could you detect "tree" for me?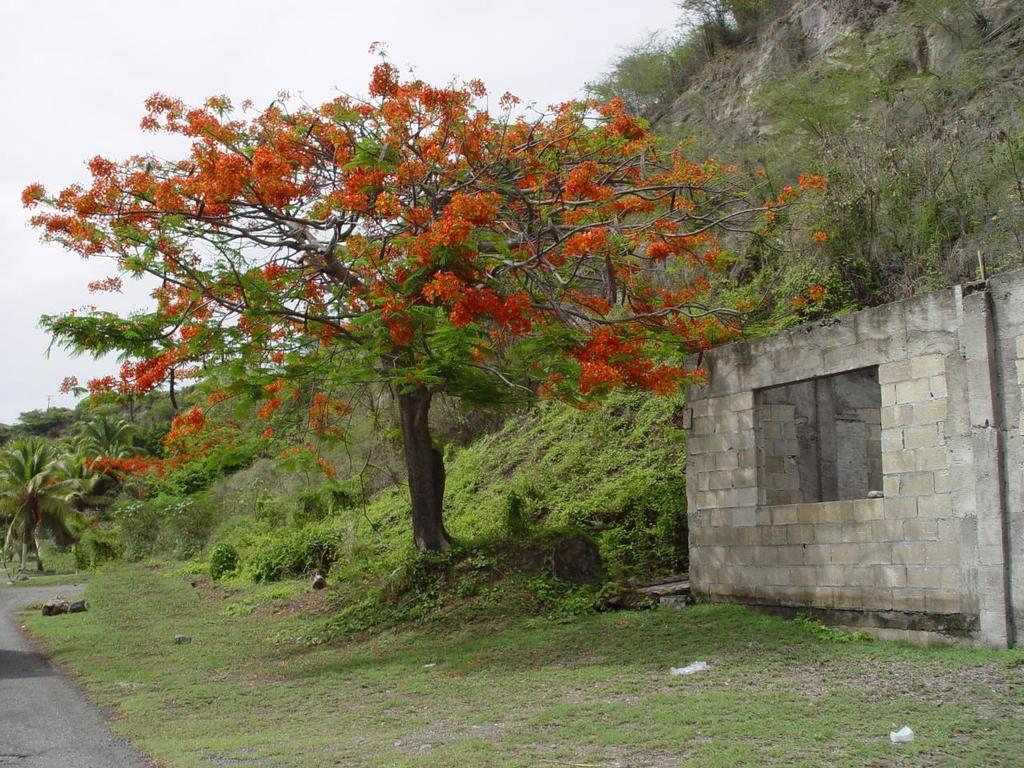
Detection result: 0:432:75:574.
